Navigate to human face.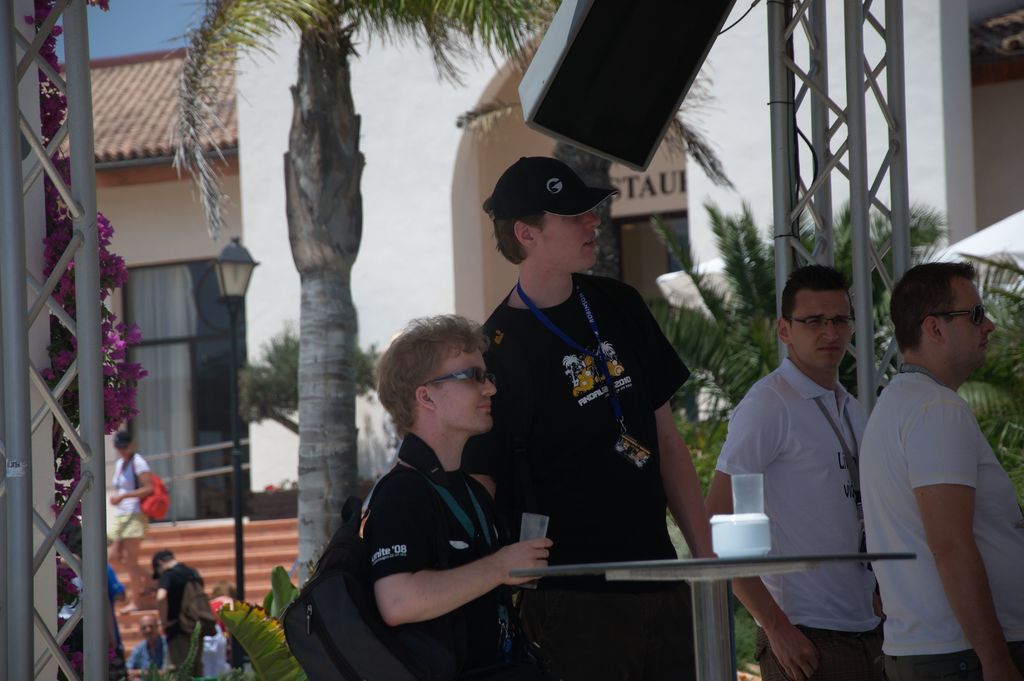
Navigation target: [430, 345, 494, 430].
